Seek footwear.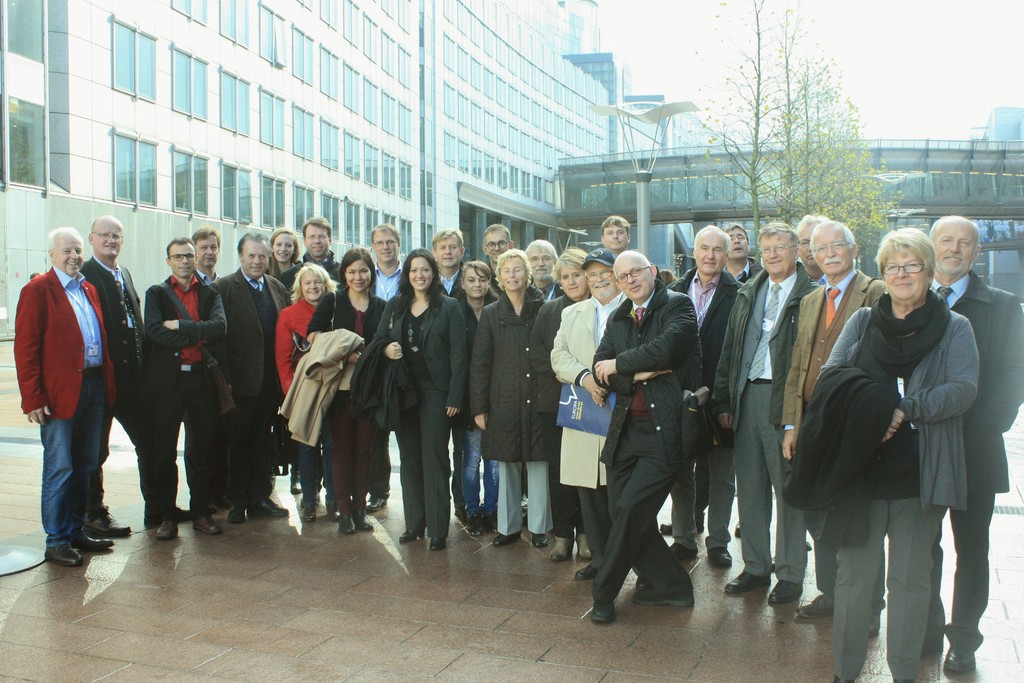
794/591/836/621.
